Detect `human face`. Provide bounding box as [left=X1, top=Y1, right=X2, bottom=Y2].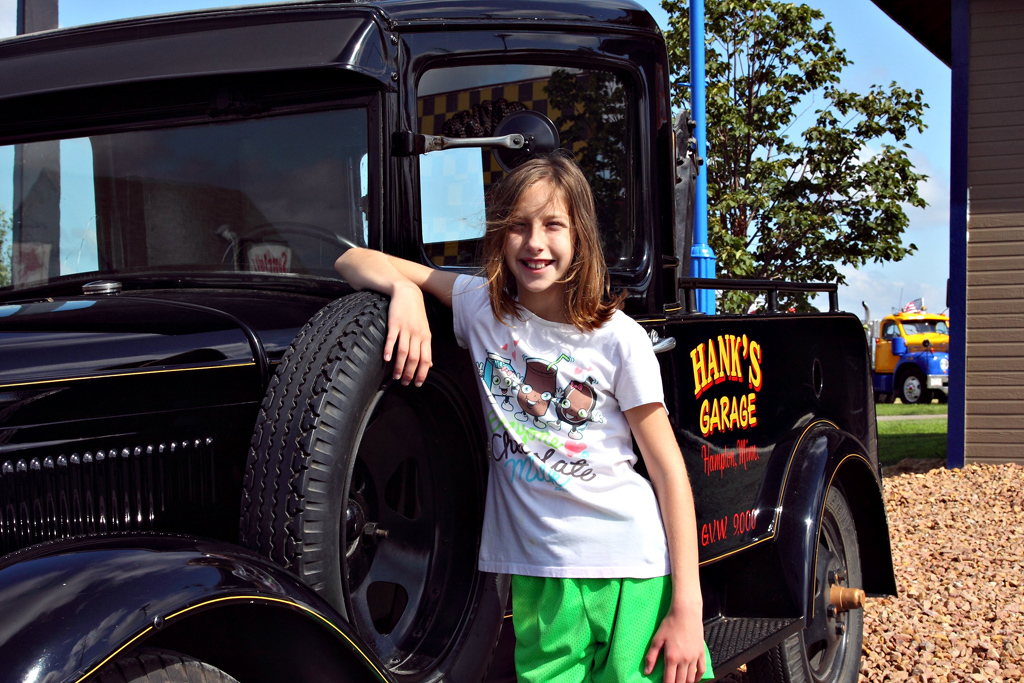
[left=498, top=174, right=574, bottom=291].
